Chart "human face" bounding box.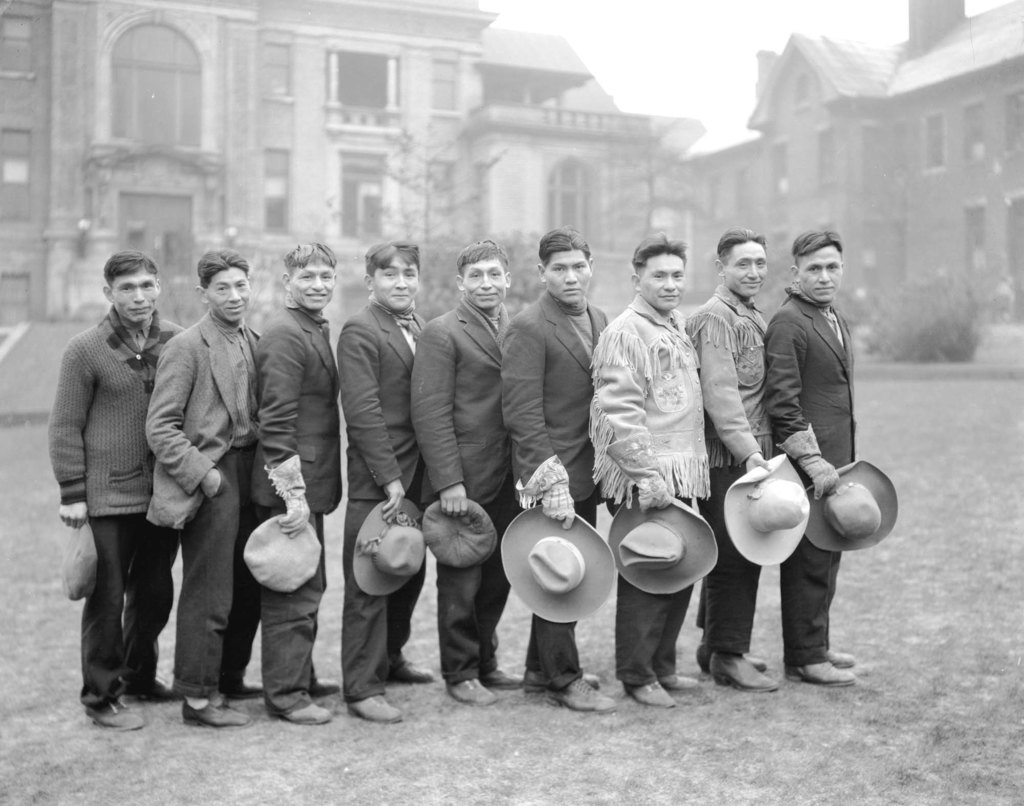
Charted: [638, 255, 687, 314].
